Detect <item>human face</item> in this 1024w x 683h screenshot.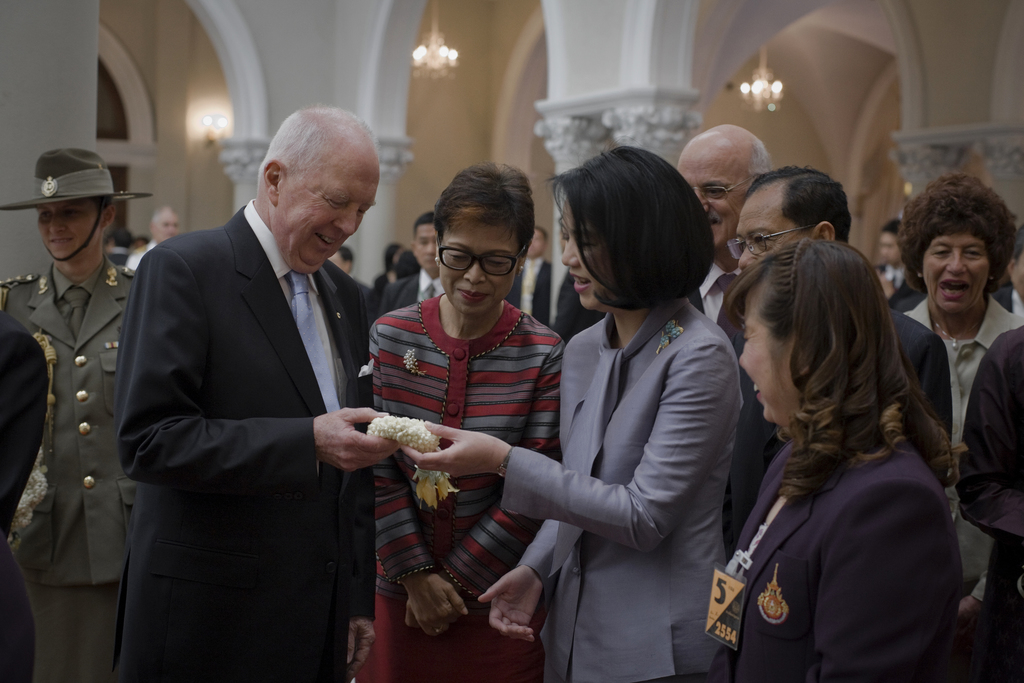
Detection: bbox(923, 239, 993, 317).
